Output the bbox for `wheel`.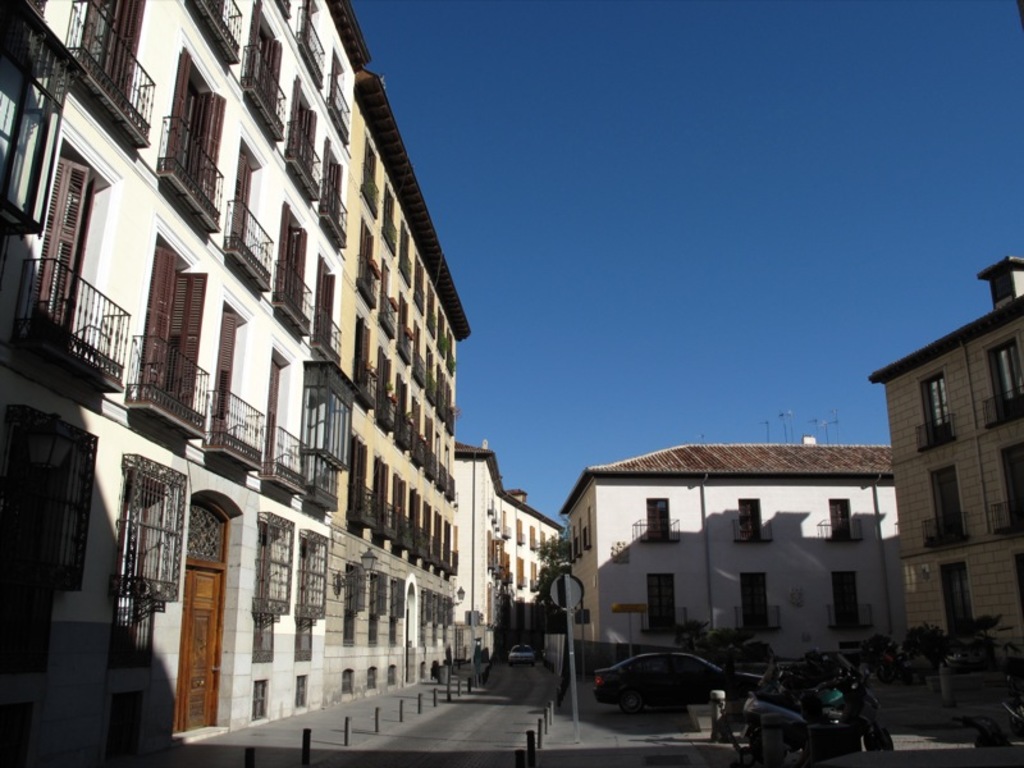
[609, 684, 639, 717].
